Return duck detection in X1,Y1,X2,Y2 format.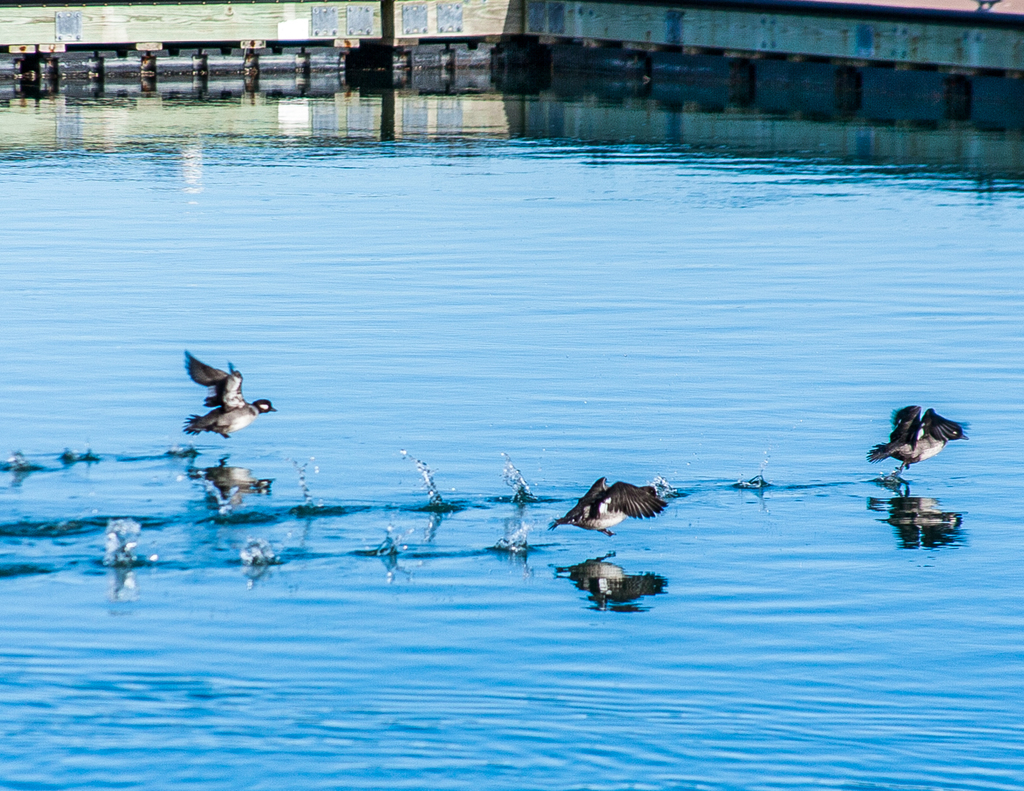
550,468,668,535.
